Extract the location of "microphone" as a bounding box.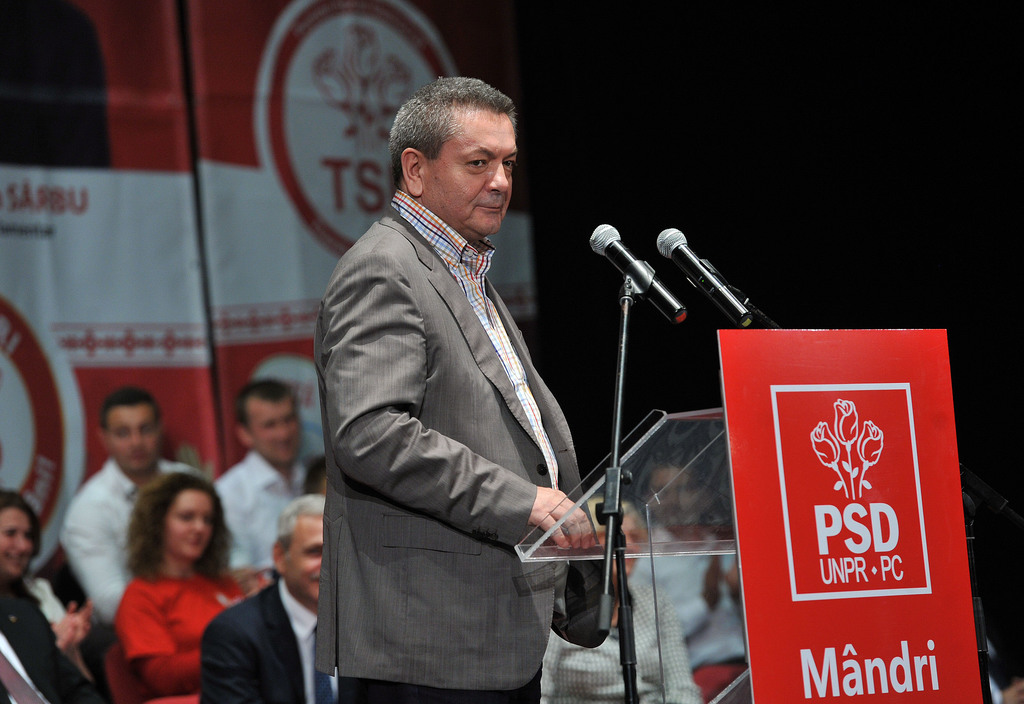
<box>588,222,689,328</box>.
